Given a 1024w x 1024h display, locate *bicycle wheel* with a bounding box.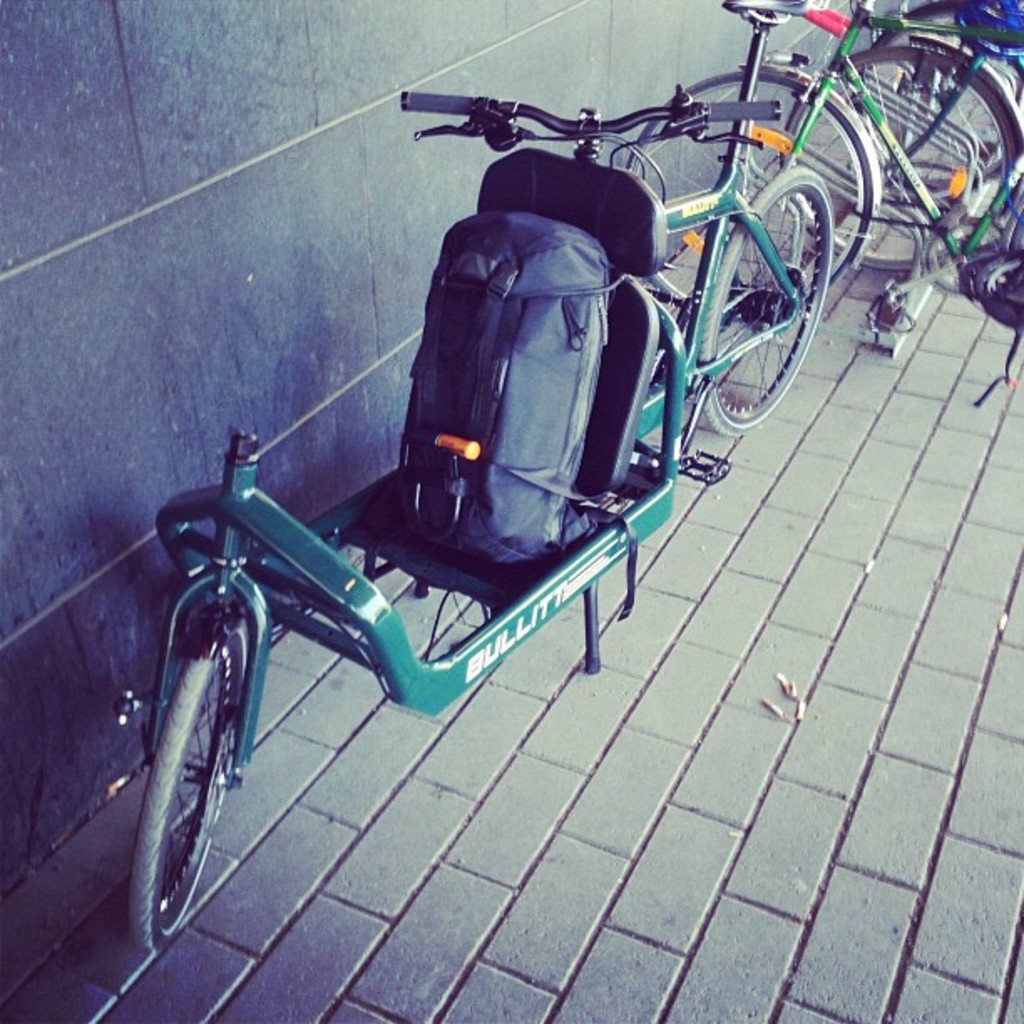
Located: (634, 64, 880, 313).
